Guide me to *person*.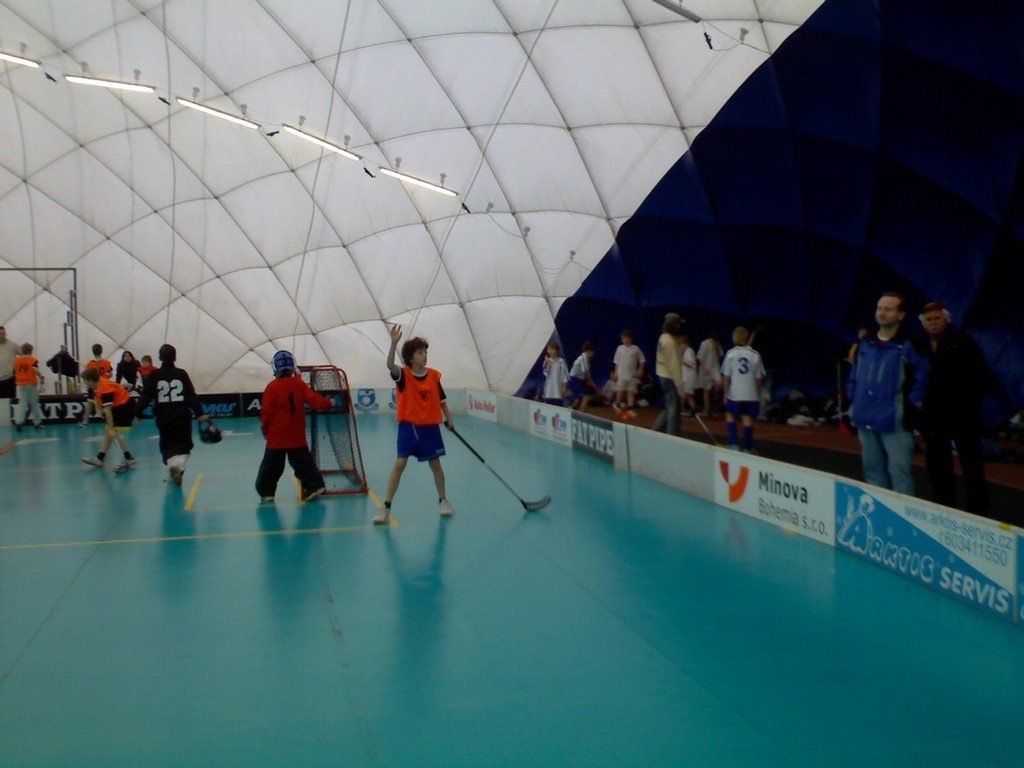
Guidance: [x1=252, y1=346, x2=328, y2=505].
